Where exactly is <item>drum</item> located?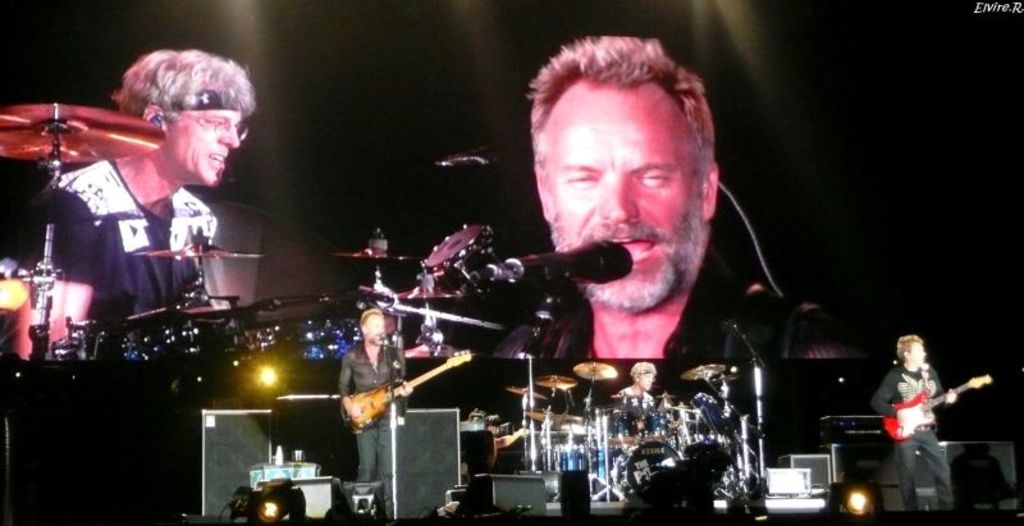
Its bounding box is select_region(645, 413, 673, 438).
